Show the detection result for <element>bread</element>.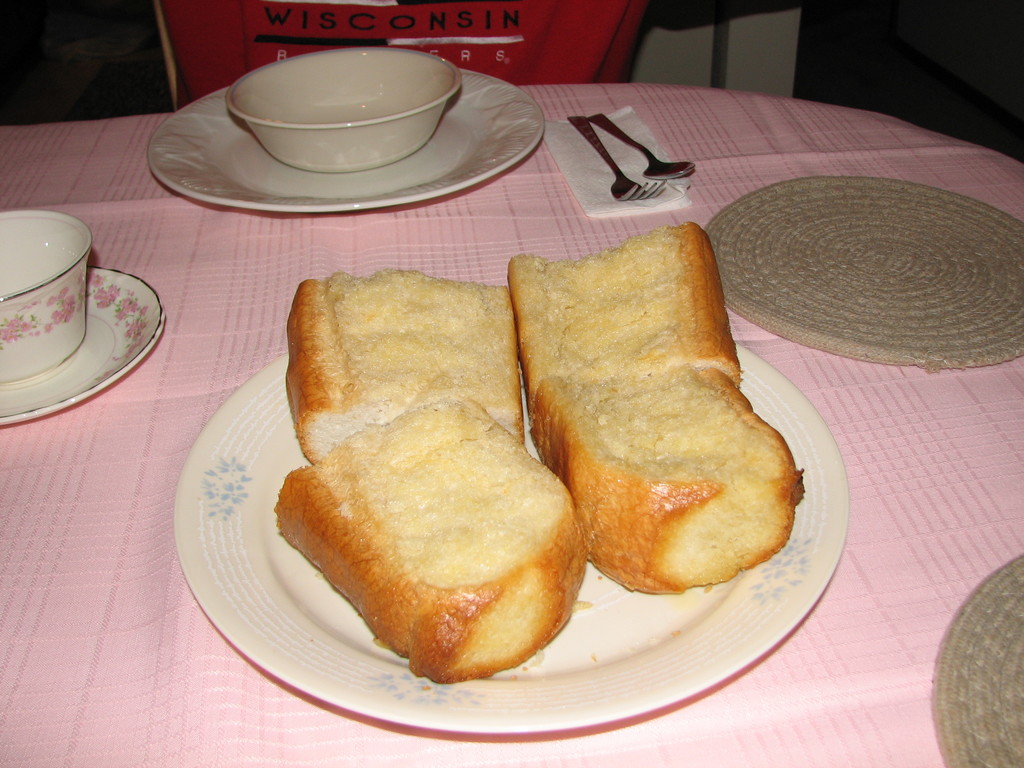
detection(278, 269, 515, 462).
